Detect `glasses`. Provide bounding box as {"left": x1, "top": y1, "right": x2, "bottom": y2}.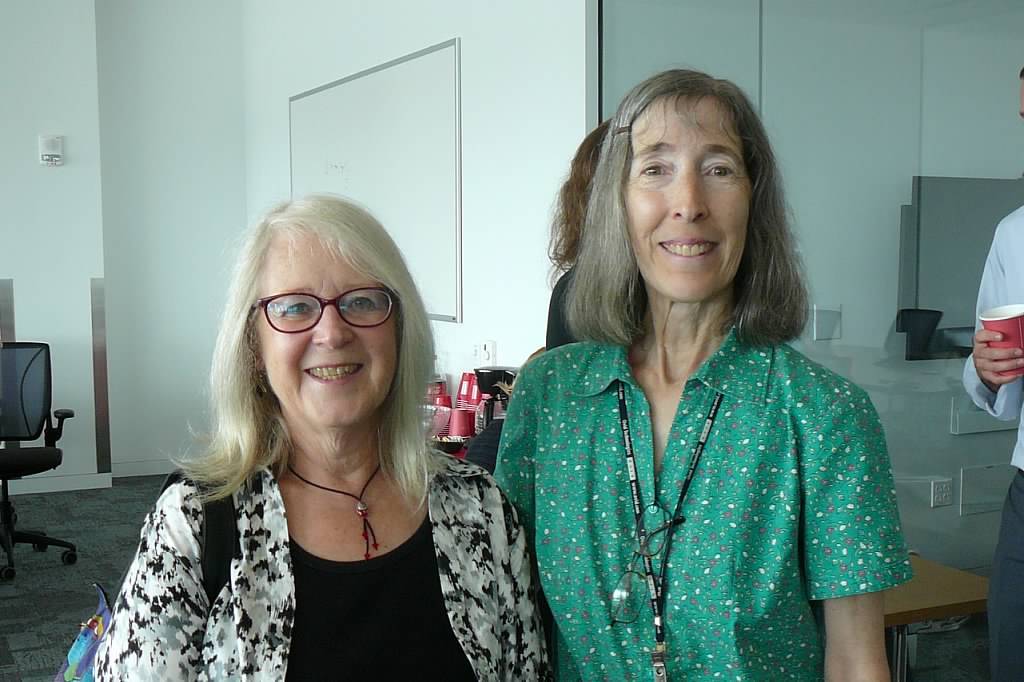
{"left": 237, "top": 289, "right": 402, "bottom": 340}.
